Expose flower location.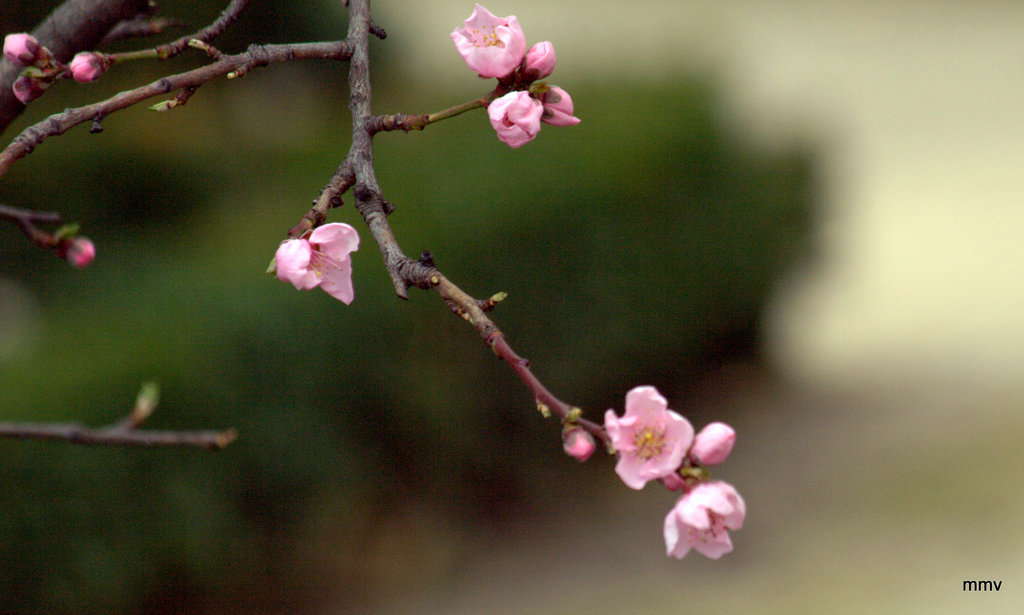
Exposed at bbox(65, 50, 110, 85).
